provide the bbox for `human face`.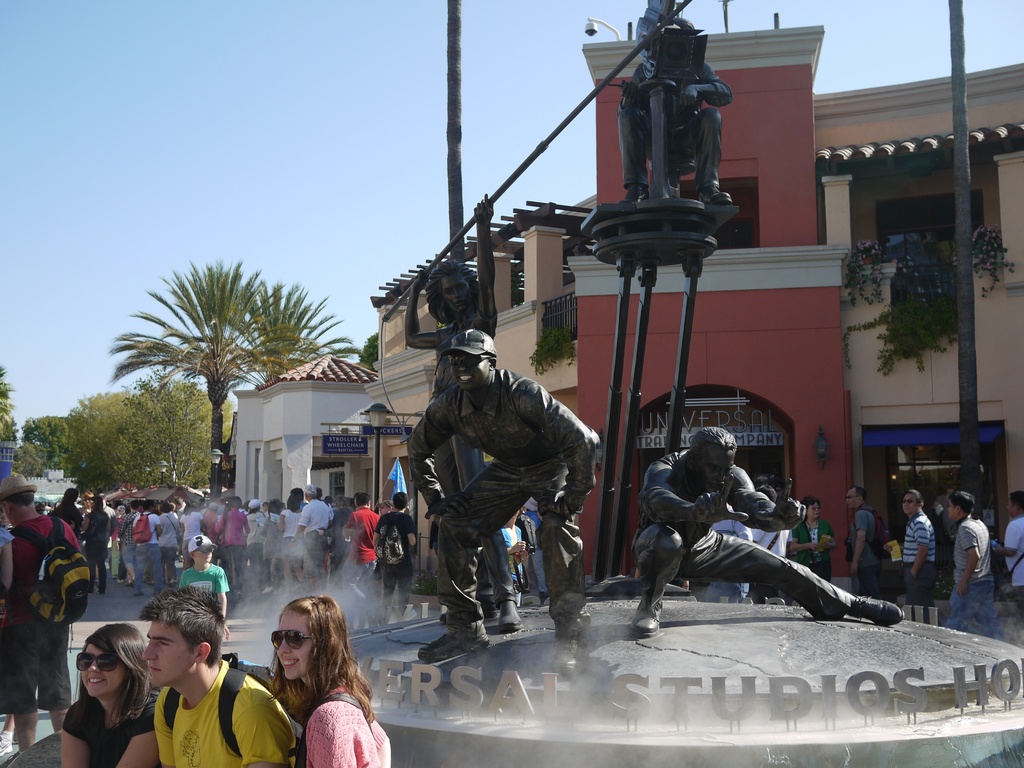
detection(842, 491, 860, 509).
